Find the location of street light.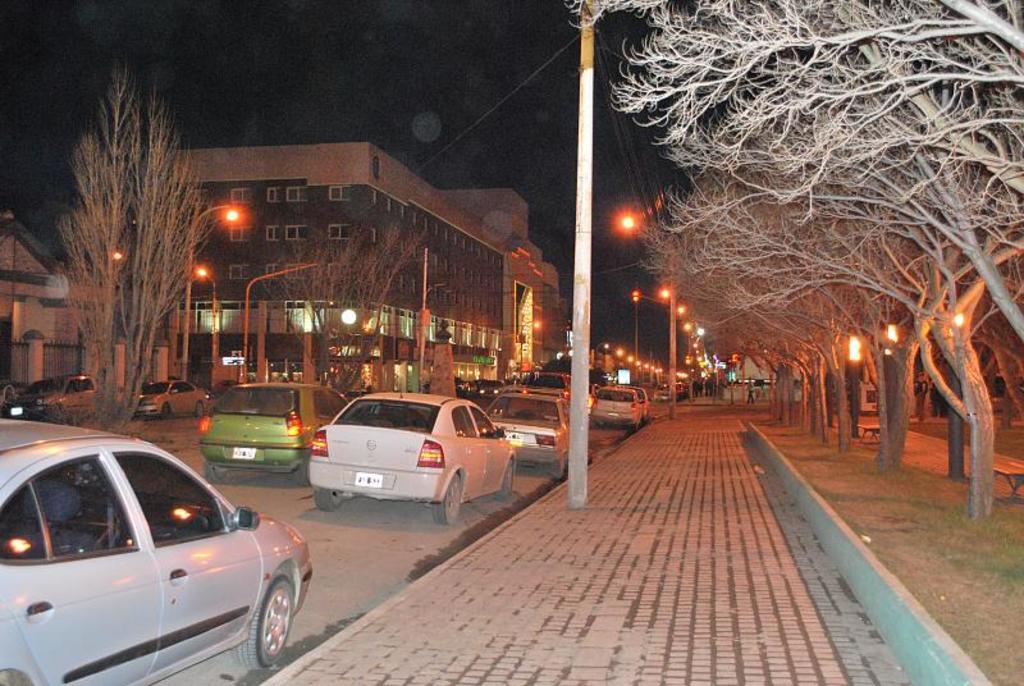
Location: 654 282 671 296.
